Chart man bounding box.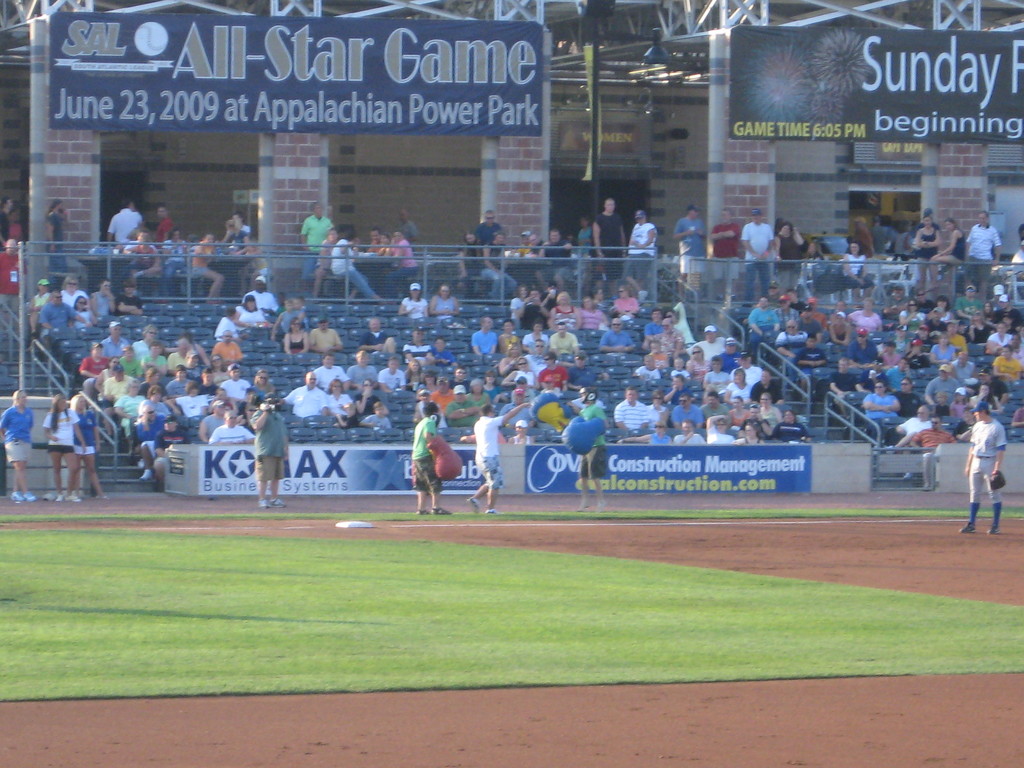
Charted: box=[470, 403, 530, 513].
